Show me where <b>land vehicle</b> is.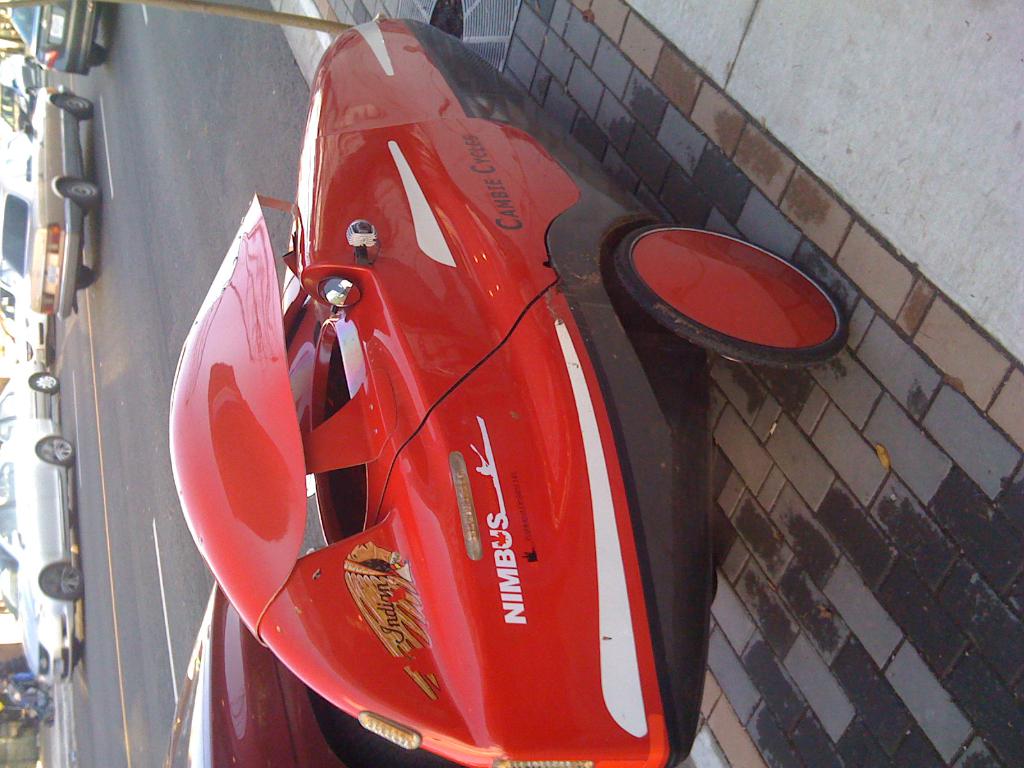
<b>land vehicle</b> is at detection(168, 13, 845, 767).
